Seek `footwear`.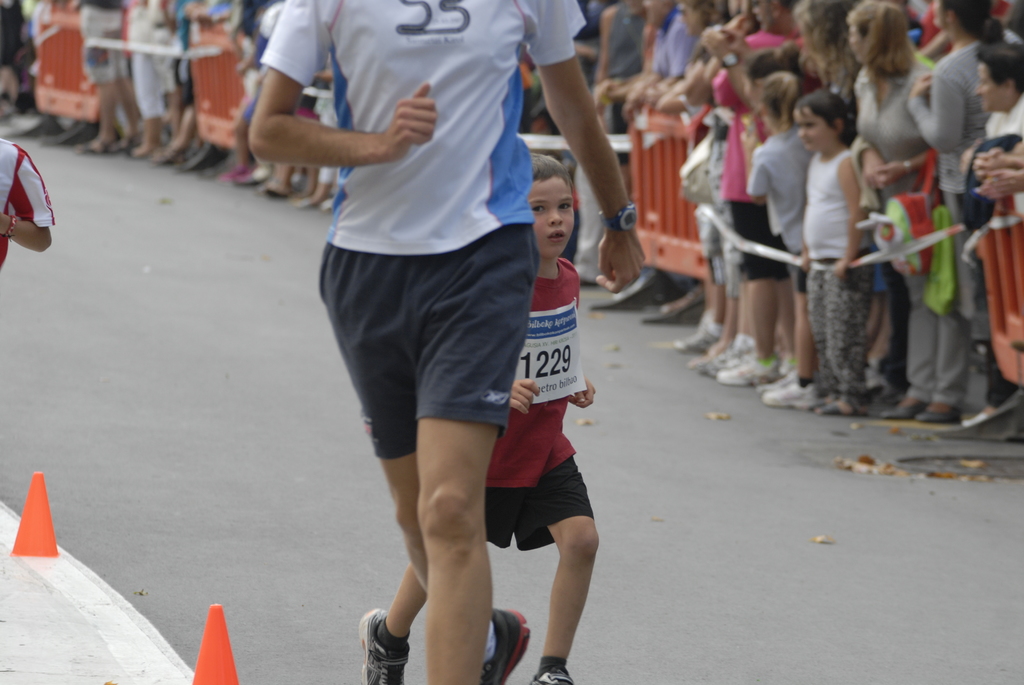
[left=764, top=377, right=814, bottom=407].
